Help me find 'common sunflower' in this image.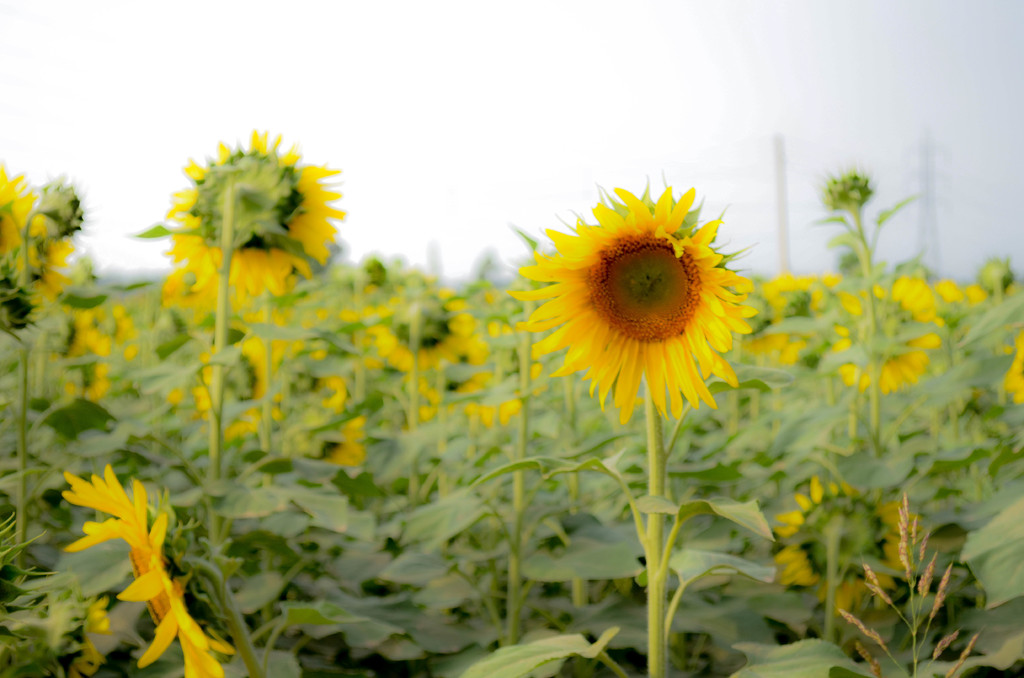
Found it: (0, 154, 65, 341).
